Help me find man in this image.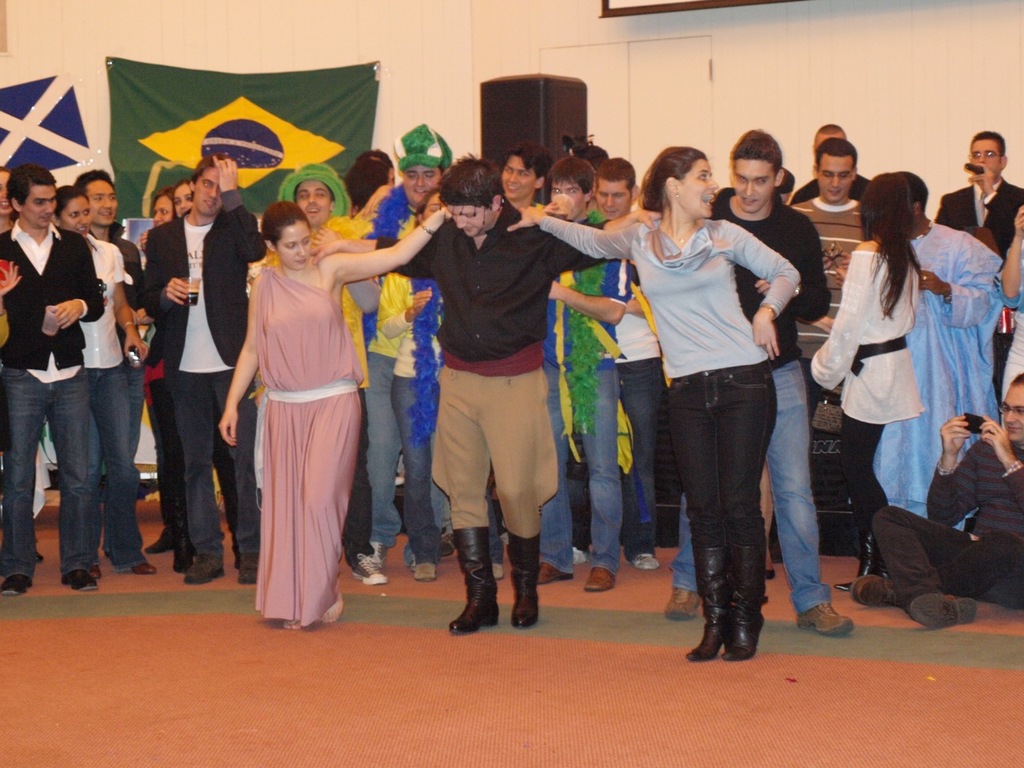
Found it: left=141, top=150, right=267, bottom=582.
